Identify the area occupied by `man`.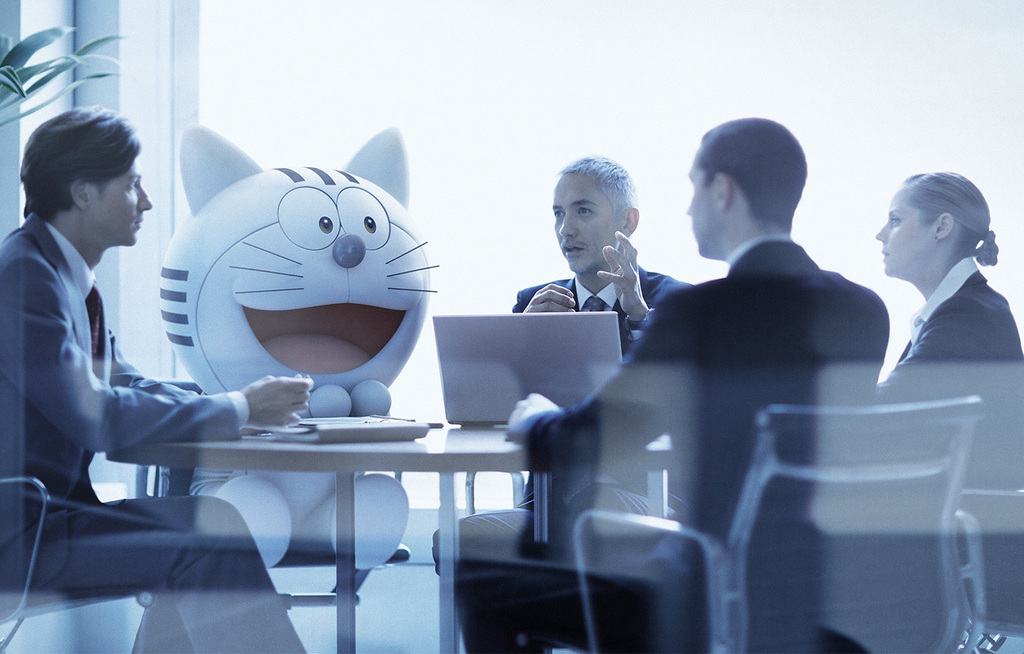
Area: 0/102/313/653.
